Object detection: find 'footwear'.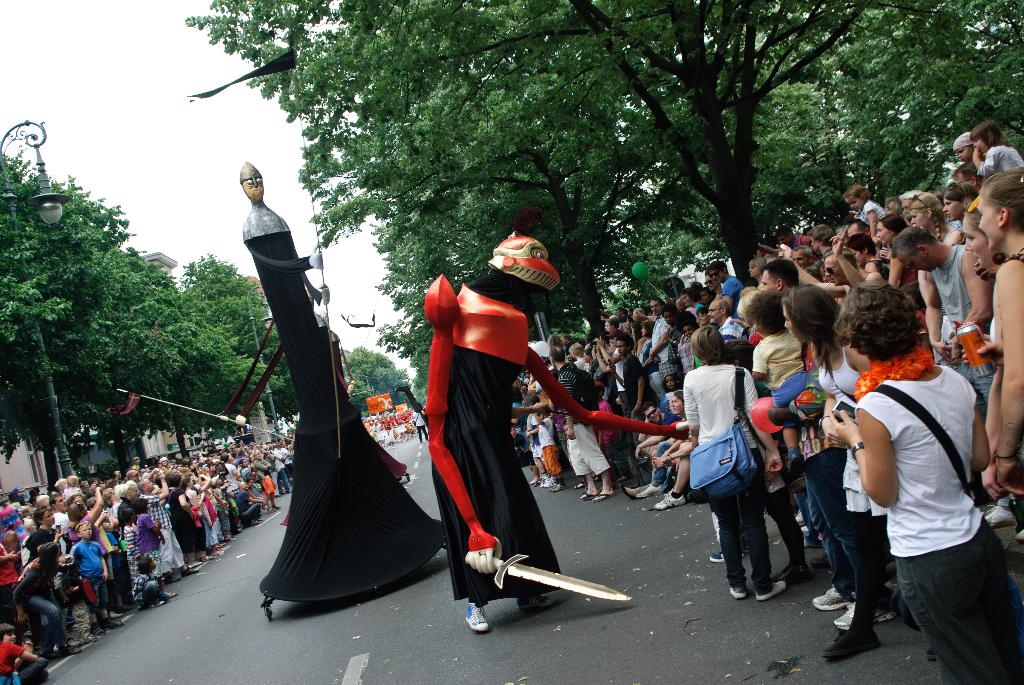
{"left": 730, "top": 585, "right": 748, "bottom": 603}.
